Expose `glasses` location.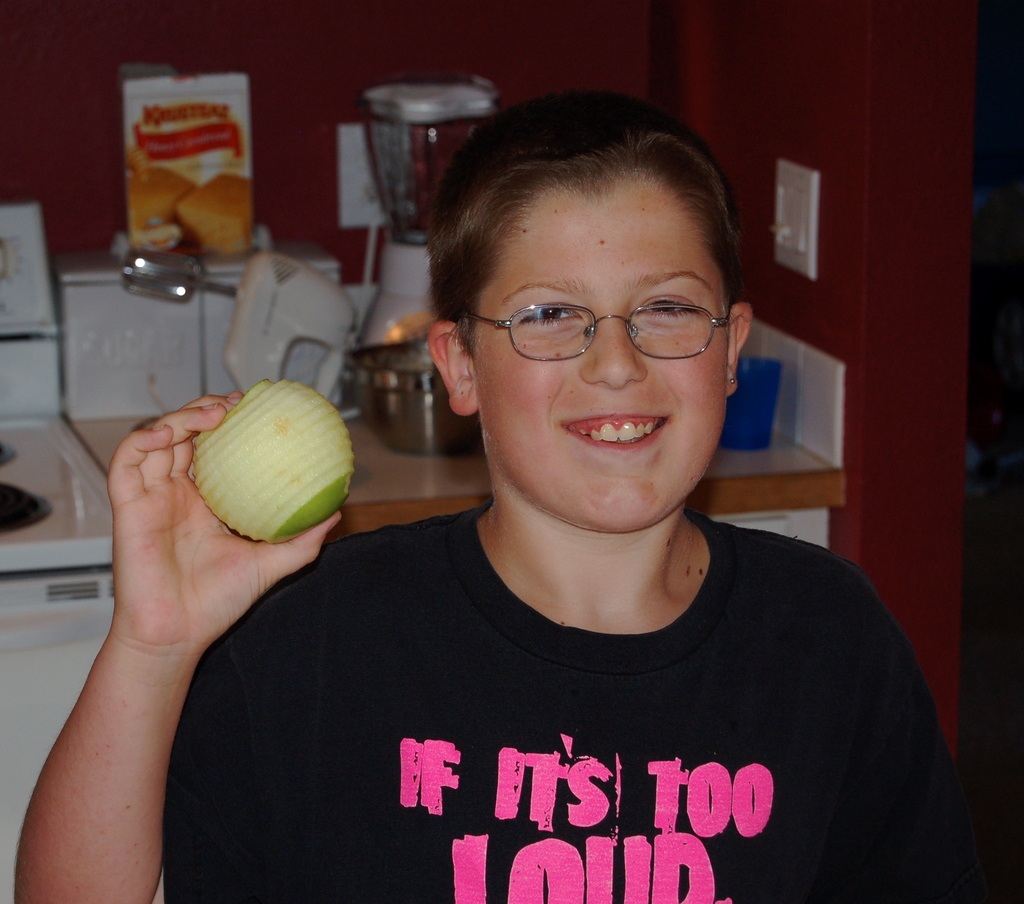
Exposed at crop(463, 297, 740, 359).
